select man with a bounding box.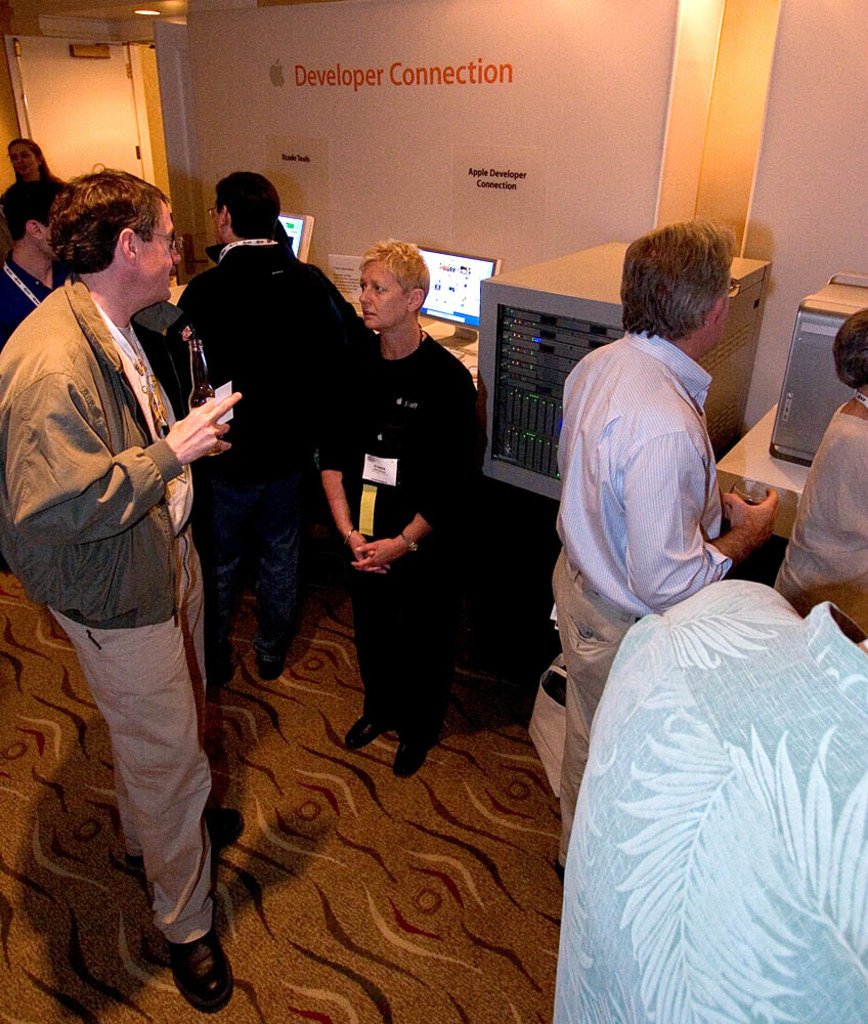
rect(0, 174, 75, 352).
